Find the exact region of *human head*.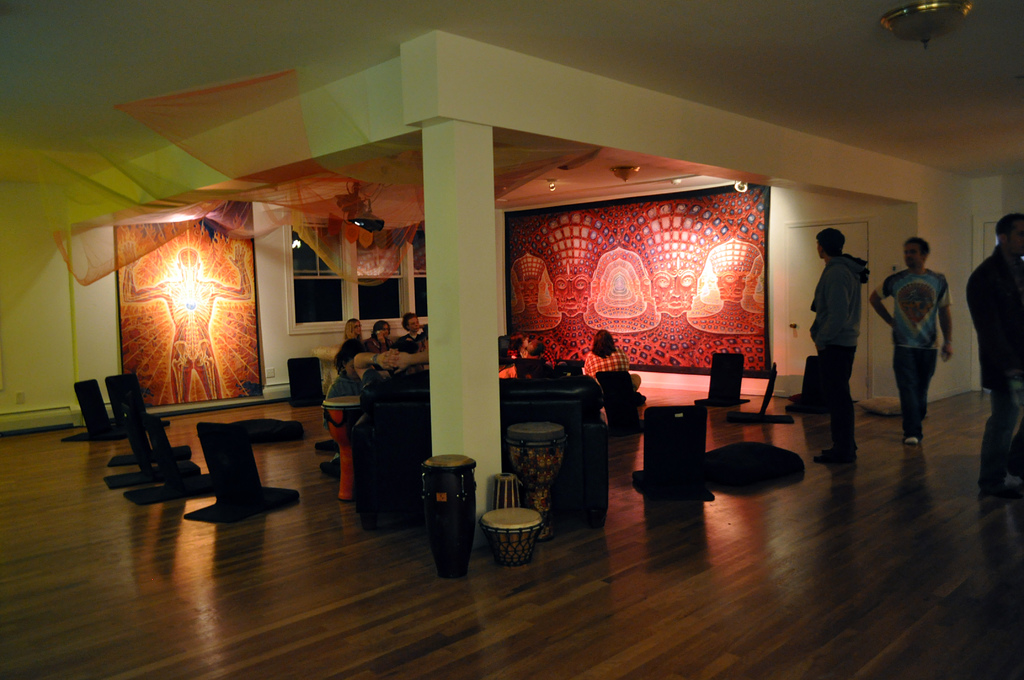
Exact region: Rect(591, 327, 614, 353).
